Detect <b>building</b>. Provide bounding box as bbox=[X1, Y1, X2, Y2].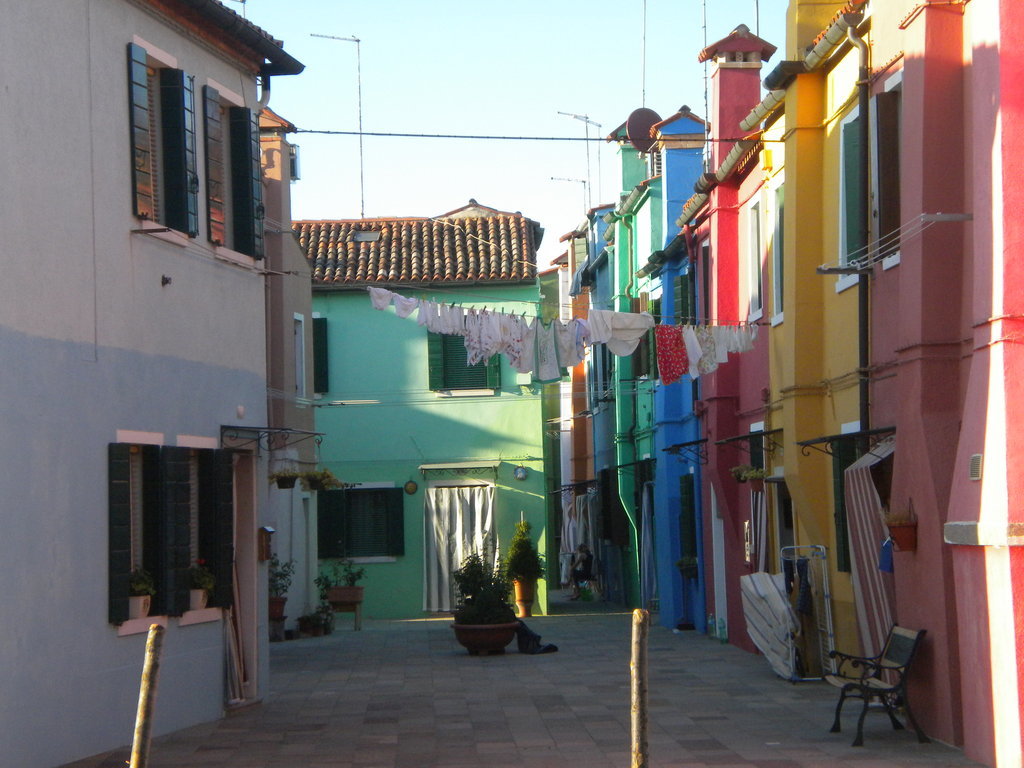
bbox=[292, 195, 547, 623].
